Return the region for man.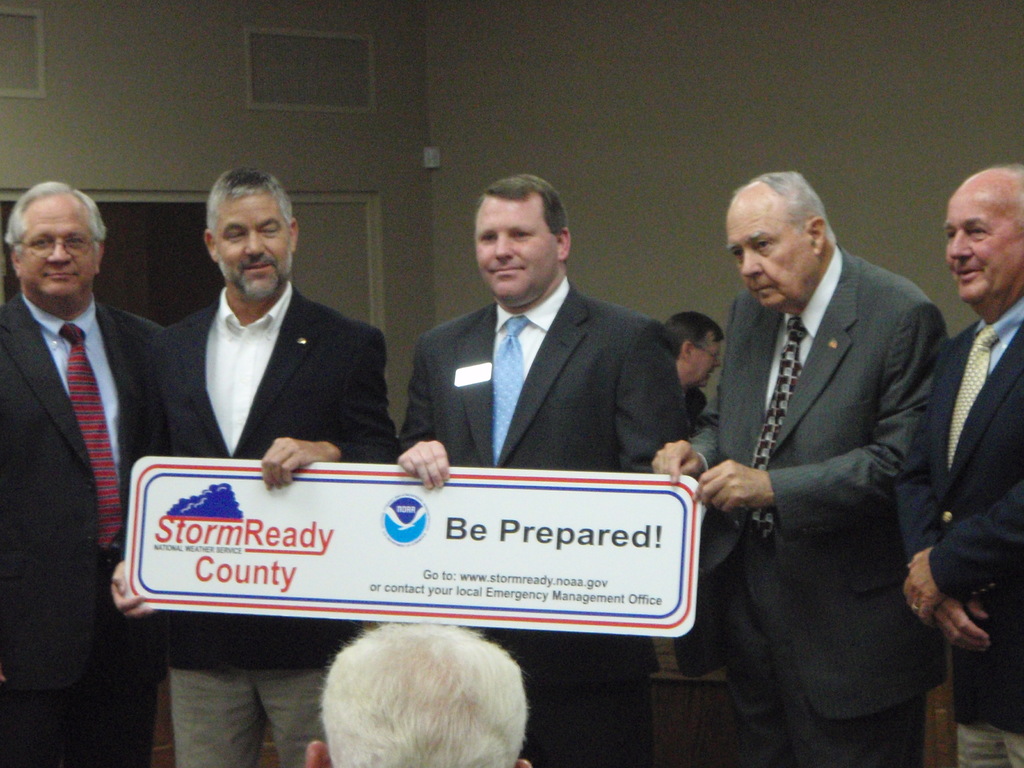
box=[161, 159, 409, 767].
